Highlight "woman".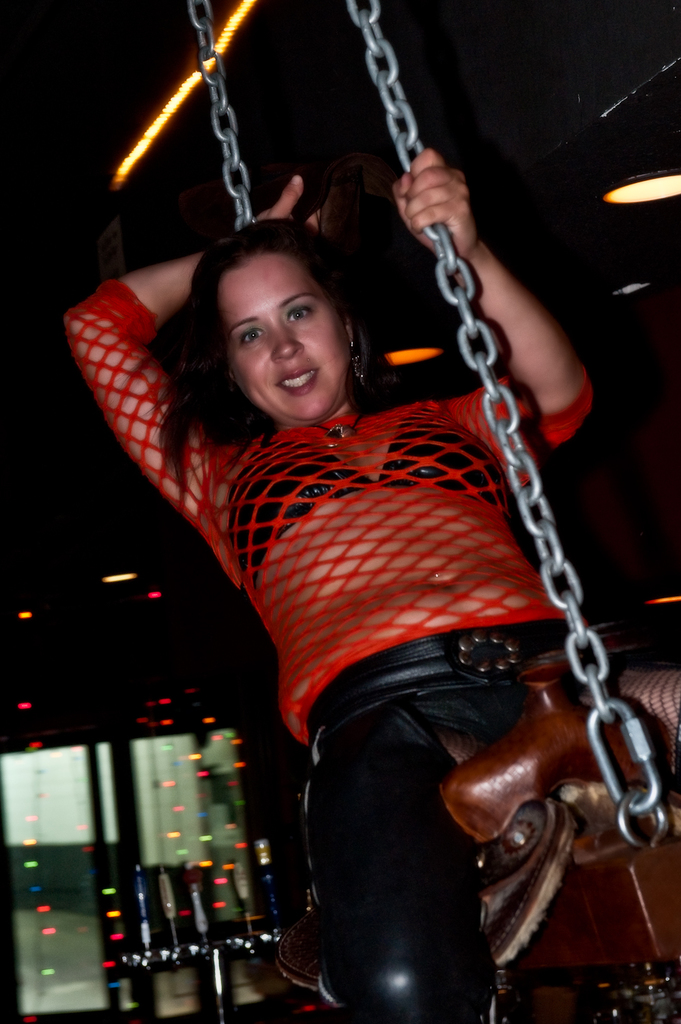
Highlighted region: x1=186, y1=134, x2=600, y2=1016.
